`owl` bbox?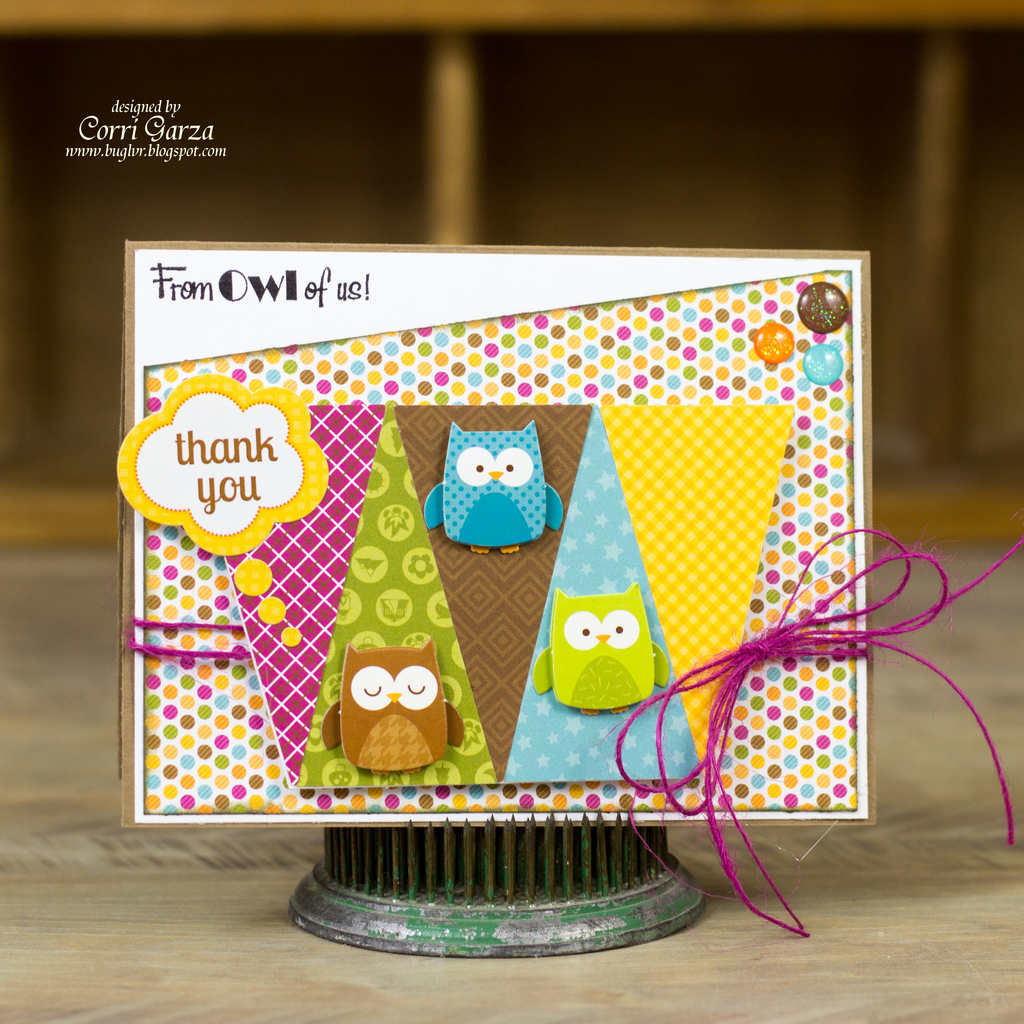
box=[425, 420, 566, 555]
